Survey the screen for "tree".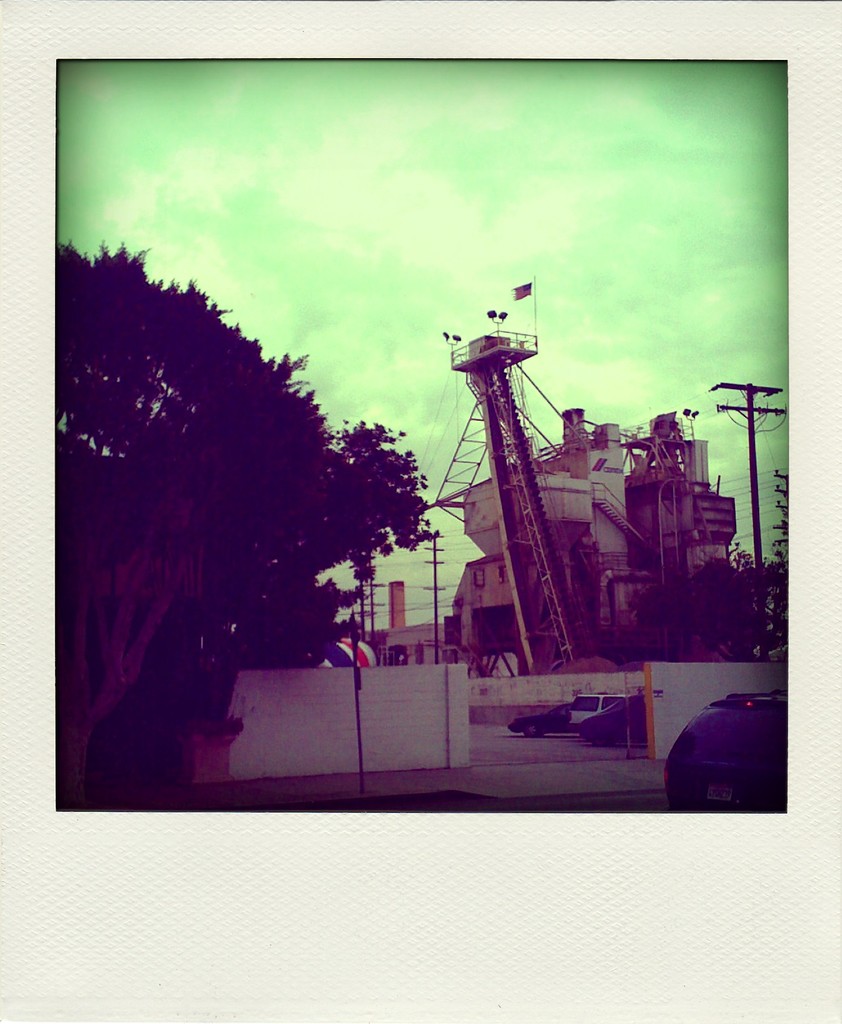
Survey found: 37 241 428 767.
